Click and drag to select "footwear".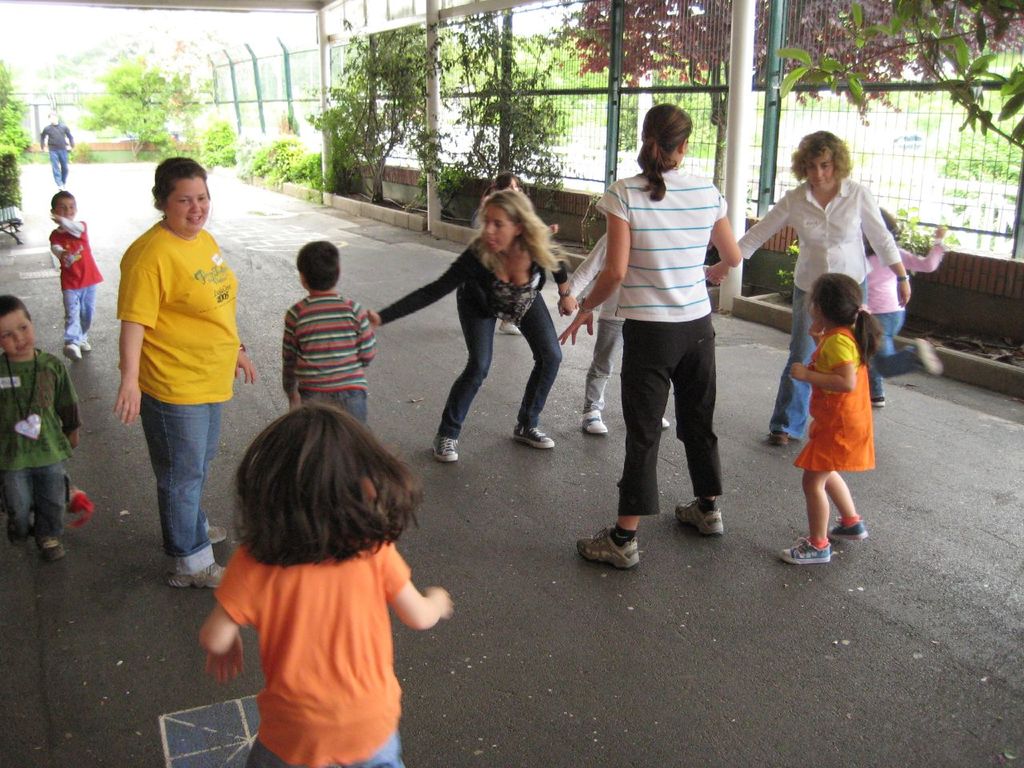
Selection: bbox(66, 338, 89, 358).
